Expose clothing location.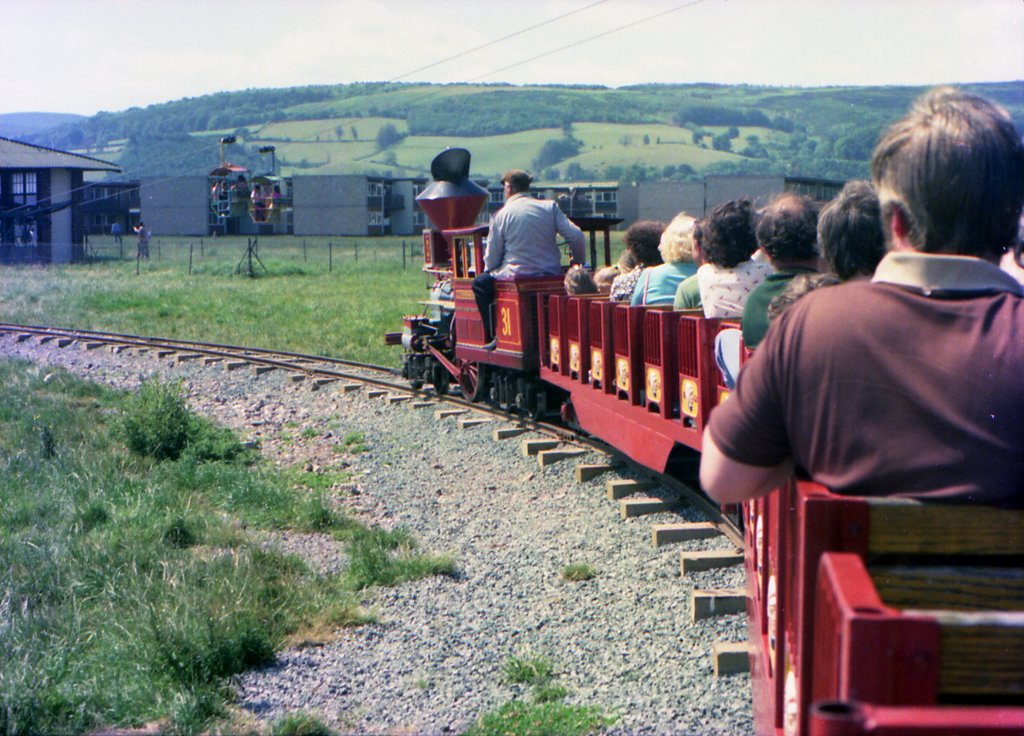
Exposed at [475,192,593,346].
